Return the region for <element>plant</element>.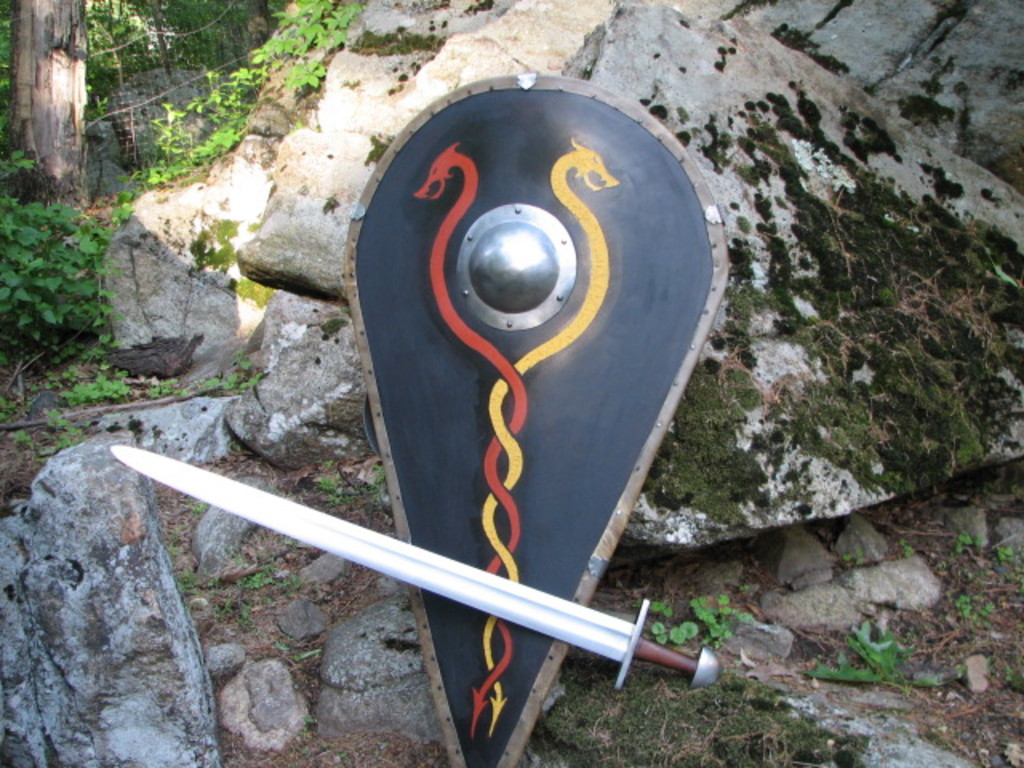
bbox=[803, 619, 915, 685].
